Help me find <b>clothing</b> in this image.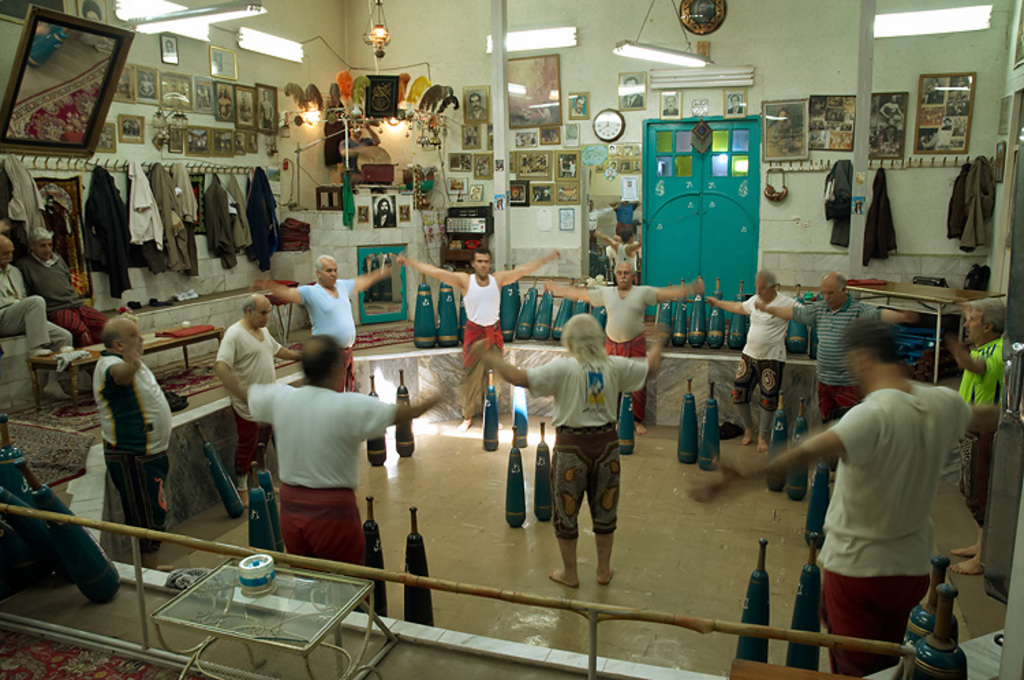
Found it: 661:105:681:116.
